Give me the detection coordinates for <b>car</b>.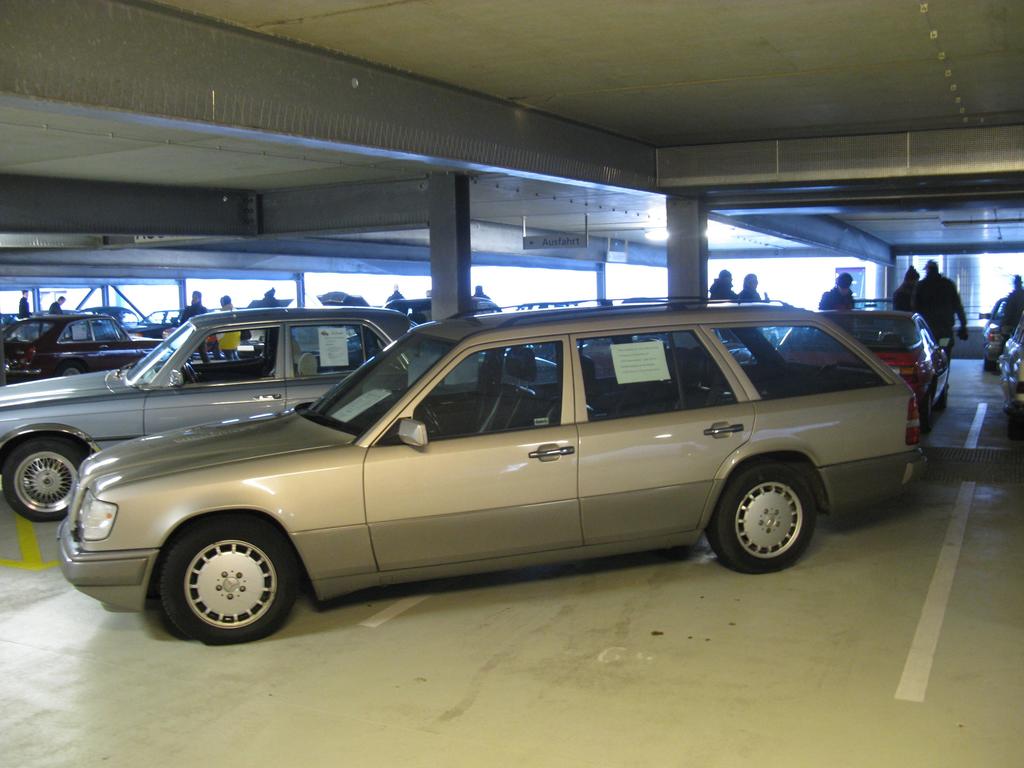
{"left": 998, "top": 319, "right": 1023, "bottom": 422}.
